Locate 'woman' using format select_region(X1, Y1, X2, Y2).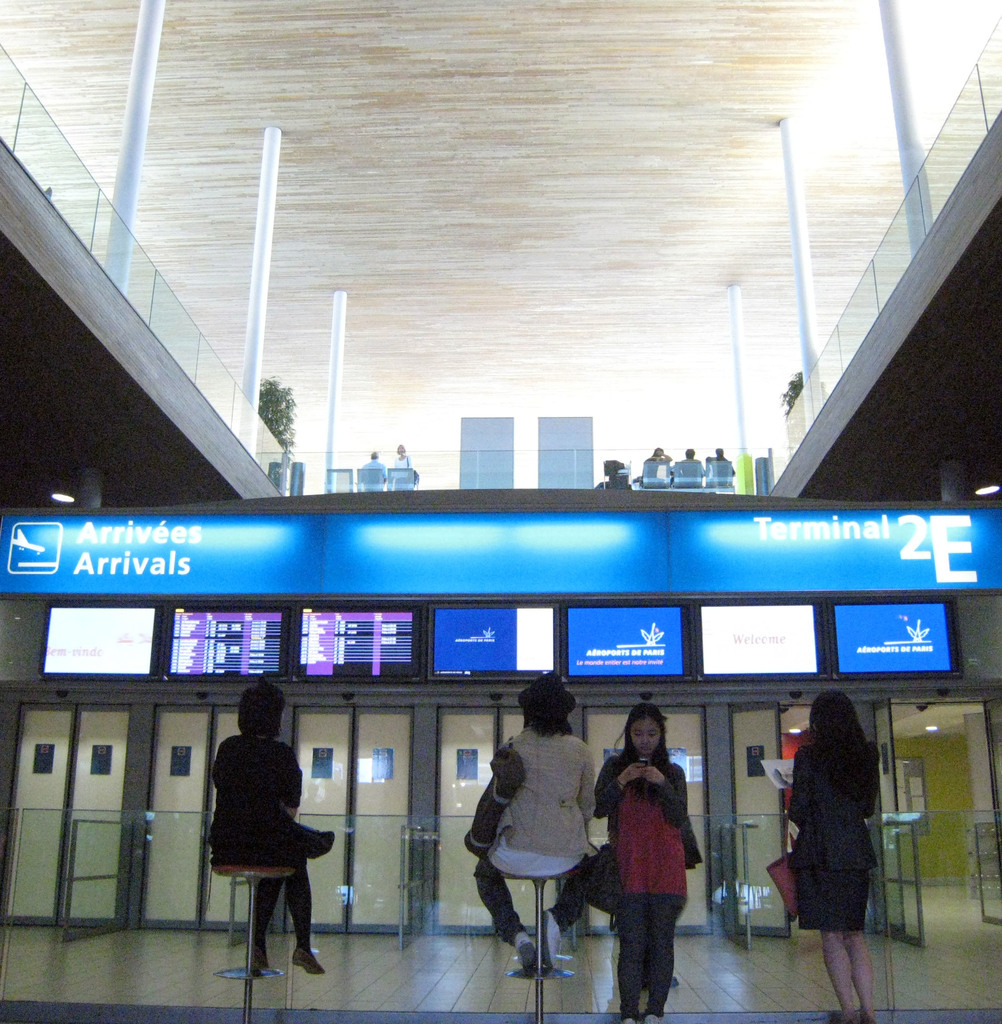
select_region(437, 665, 611, 993).
